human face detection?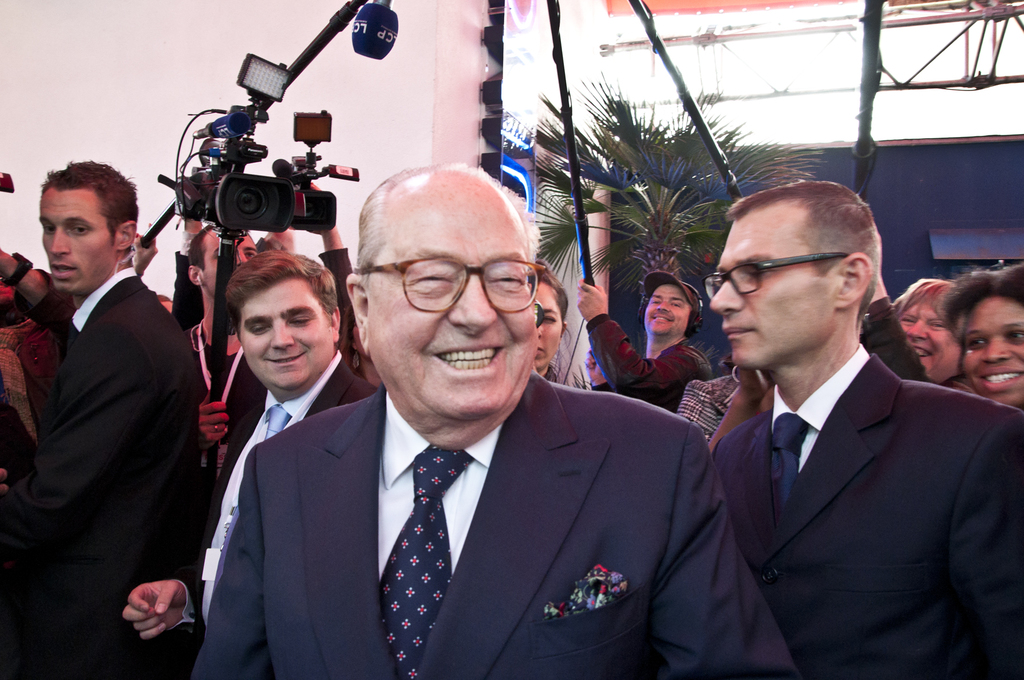
{"x1": 706, "y1": 218, "x2": 835, "y2": 370}
